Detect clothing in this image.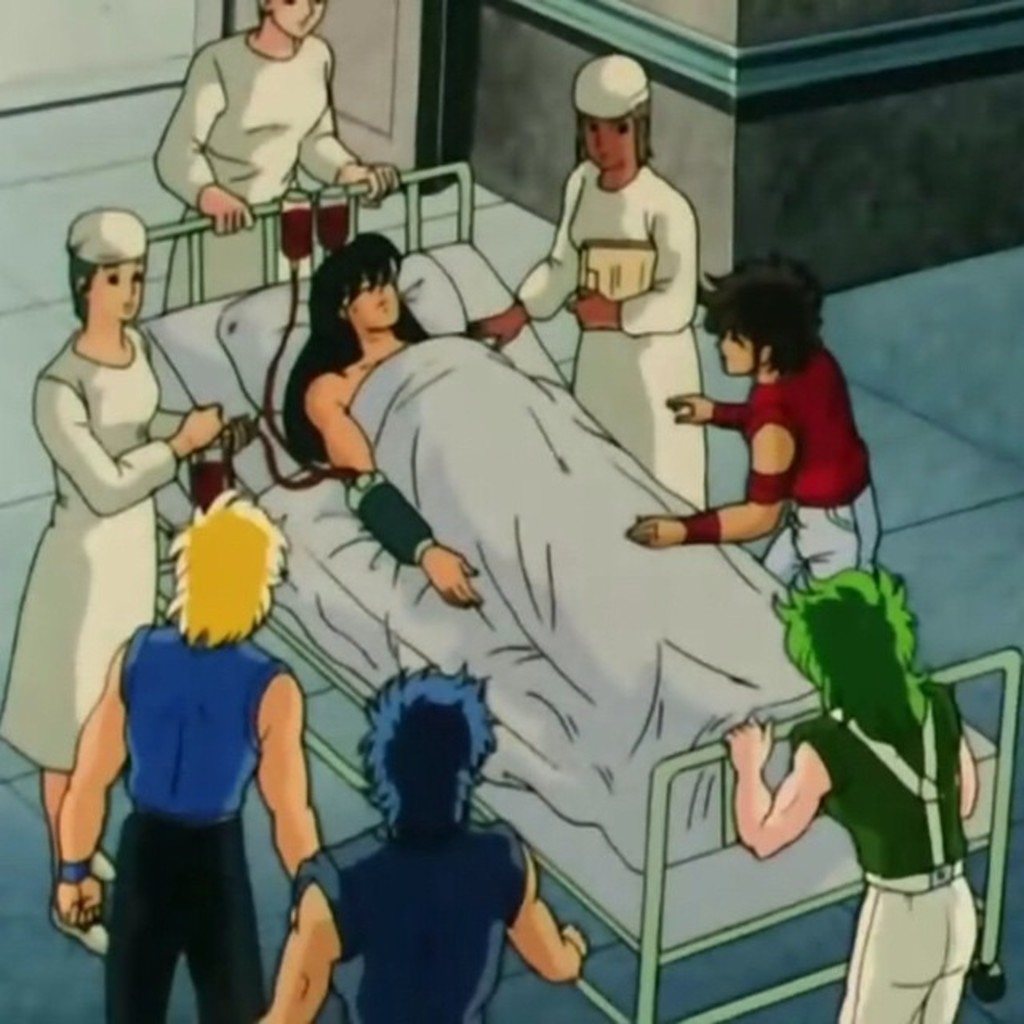
Detection: (x1=158, y1=13, x2=349, y2=315).
